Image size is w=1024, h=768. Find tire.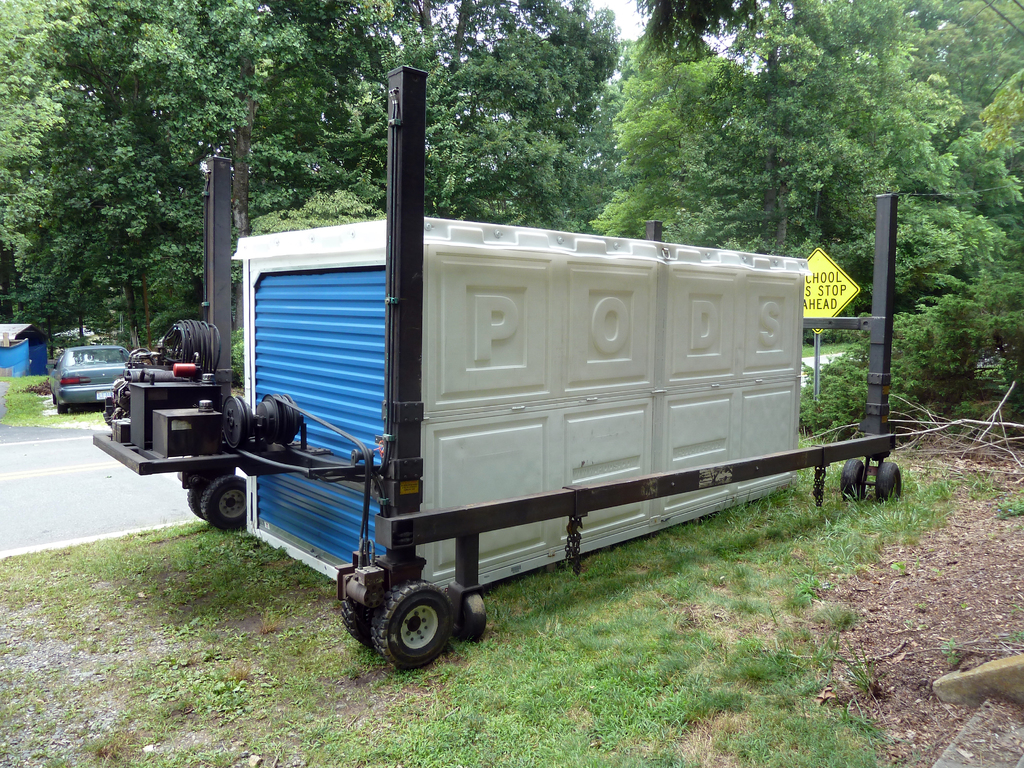
[356, 582, 466, 669].
